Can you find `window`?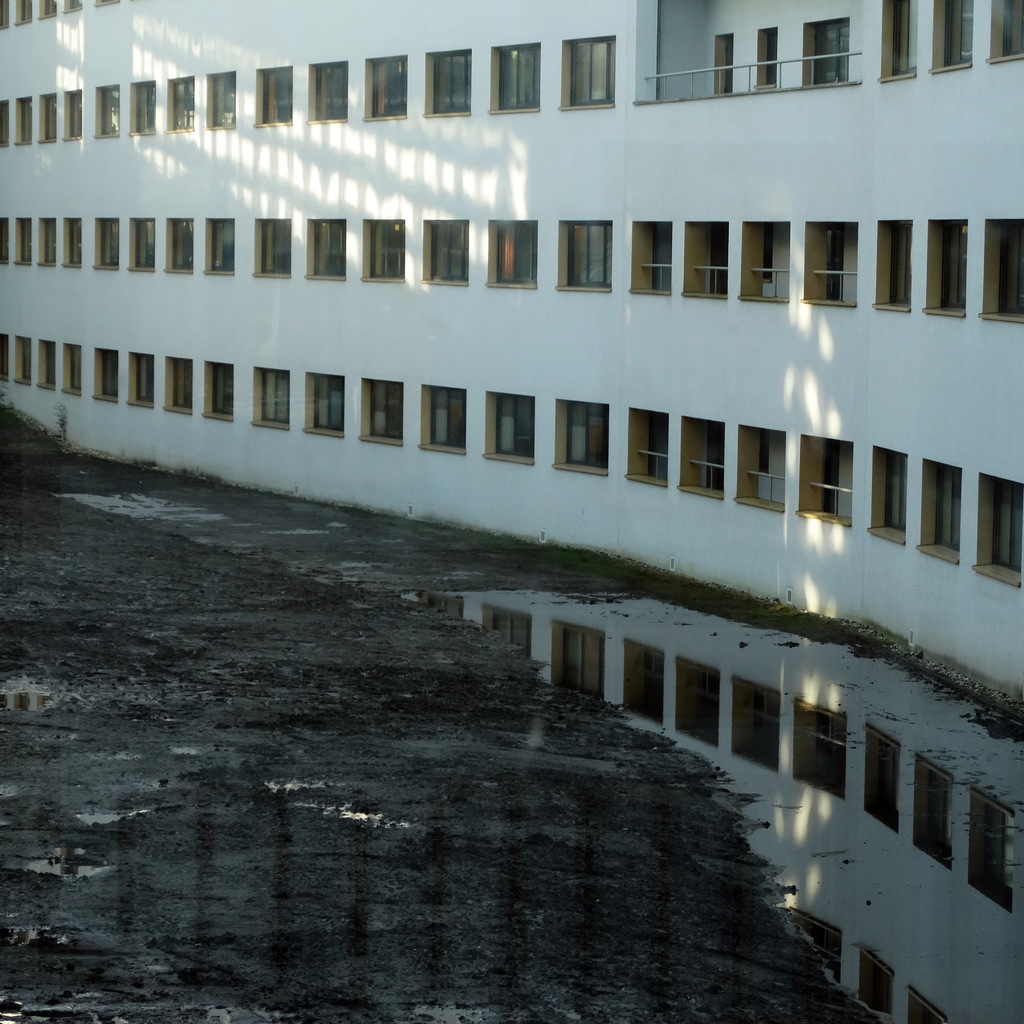
Yes, bounding box: detection(495, 45, 540, 112).
